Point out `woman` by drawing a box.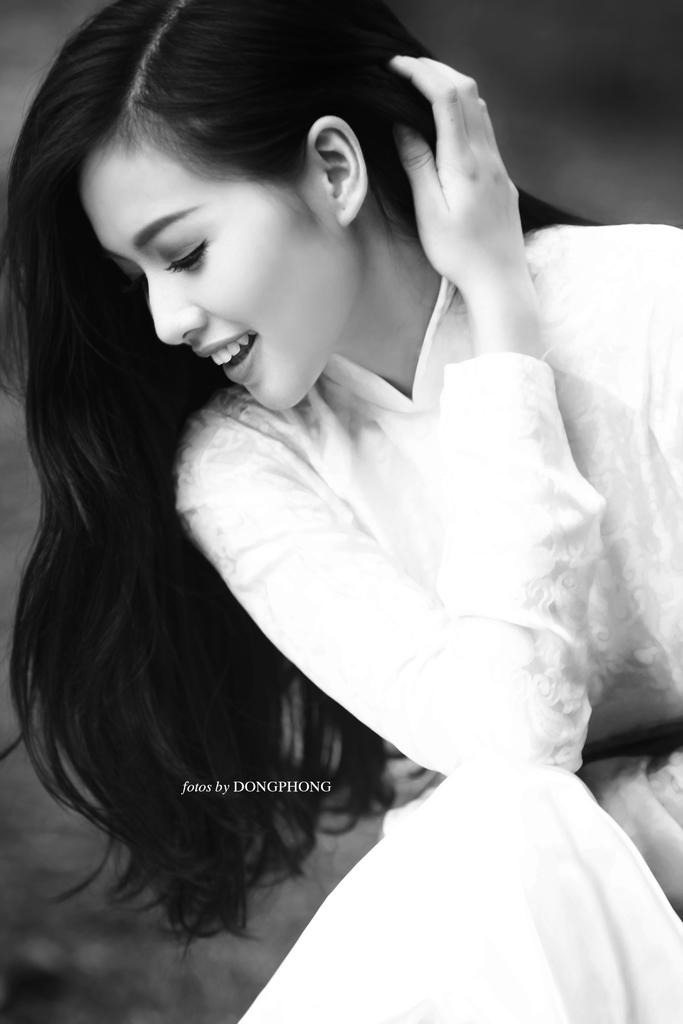
box=[0, 0, 682, 1018].
